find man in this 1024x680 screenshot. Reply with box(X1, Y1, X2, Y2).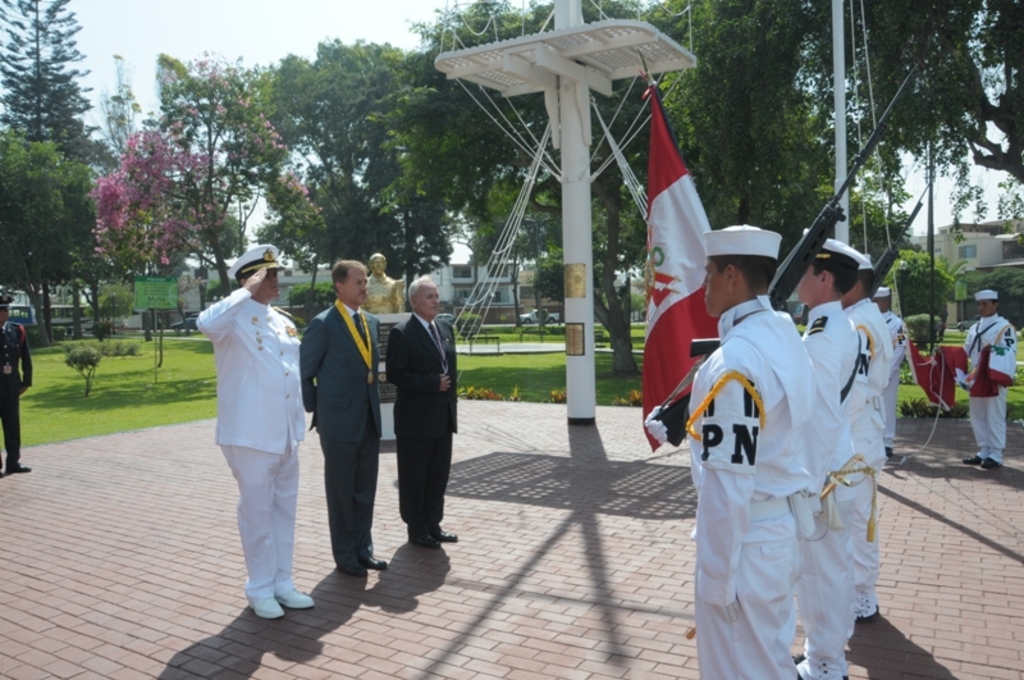
box(961, 287, 1014, 466).
